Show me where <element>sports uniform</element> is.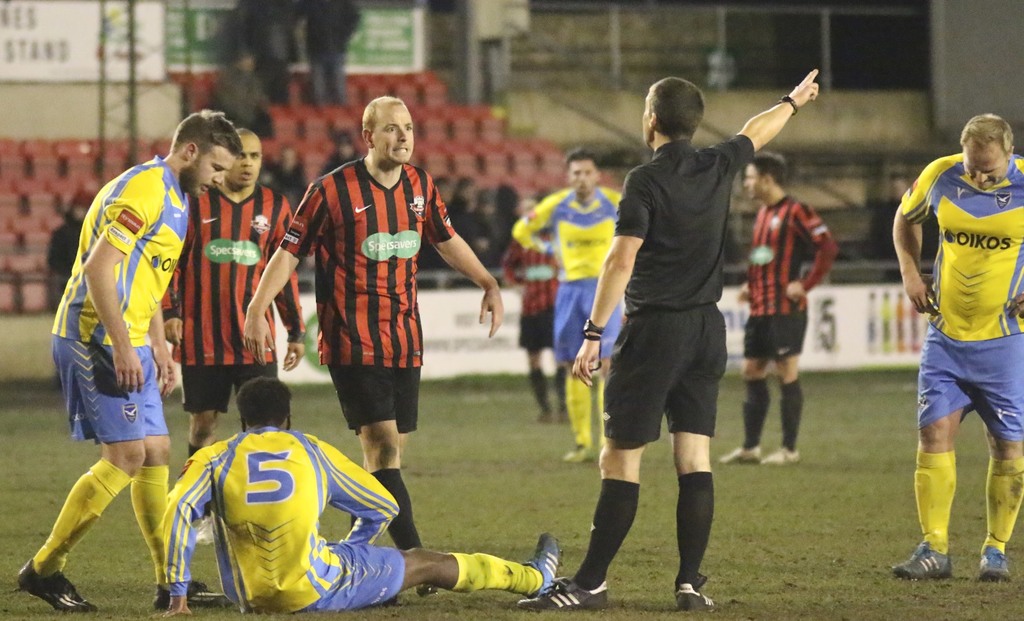
<element>sports uniform</element> is at (153, 394, 412, 619).
